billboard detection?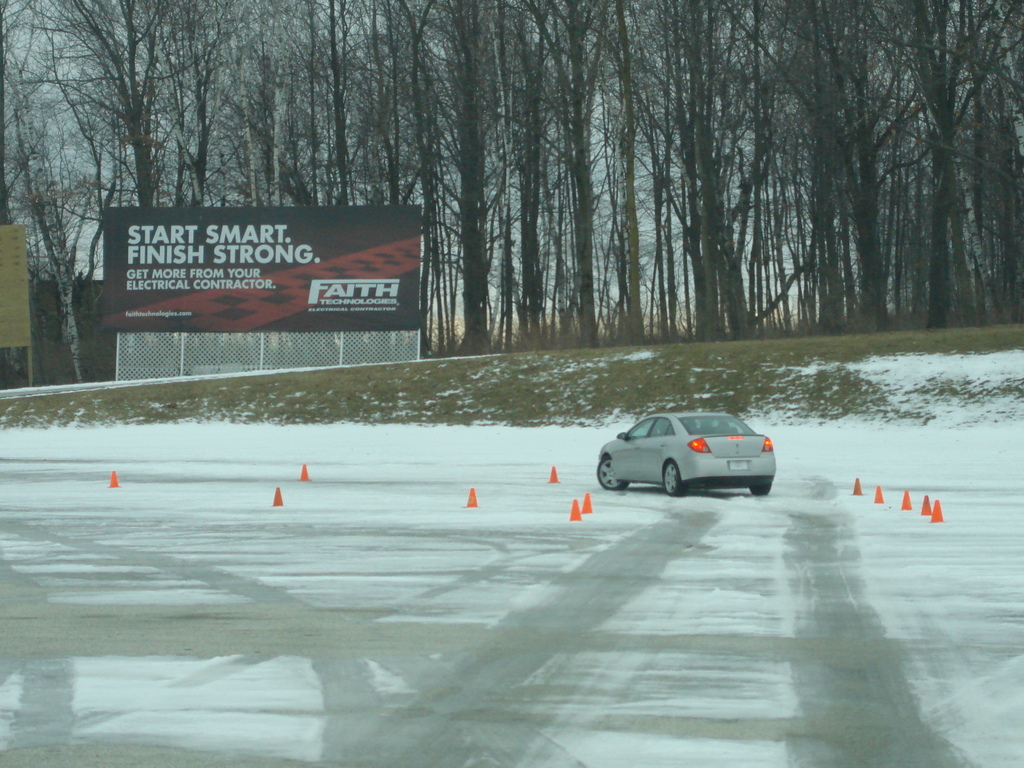
x1=97 y1=186 x2=436 y2=340
